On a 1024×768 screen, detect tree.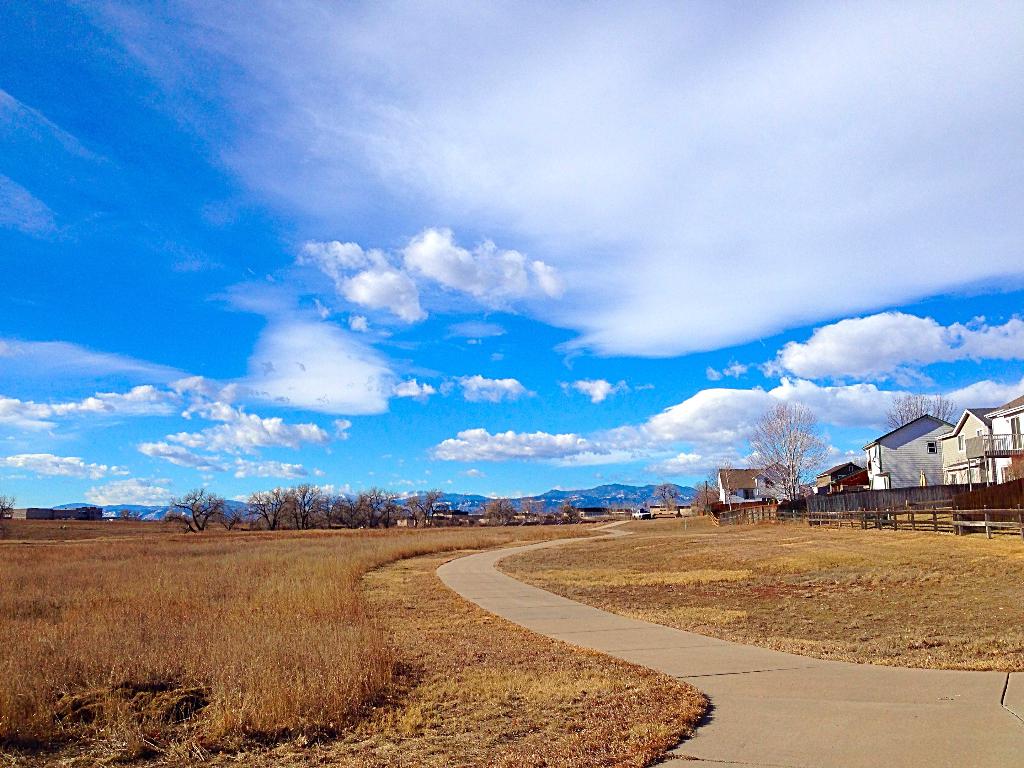
x1=477 y1=495 x2=518 y2=525.
